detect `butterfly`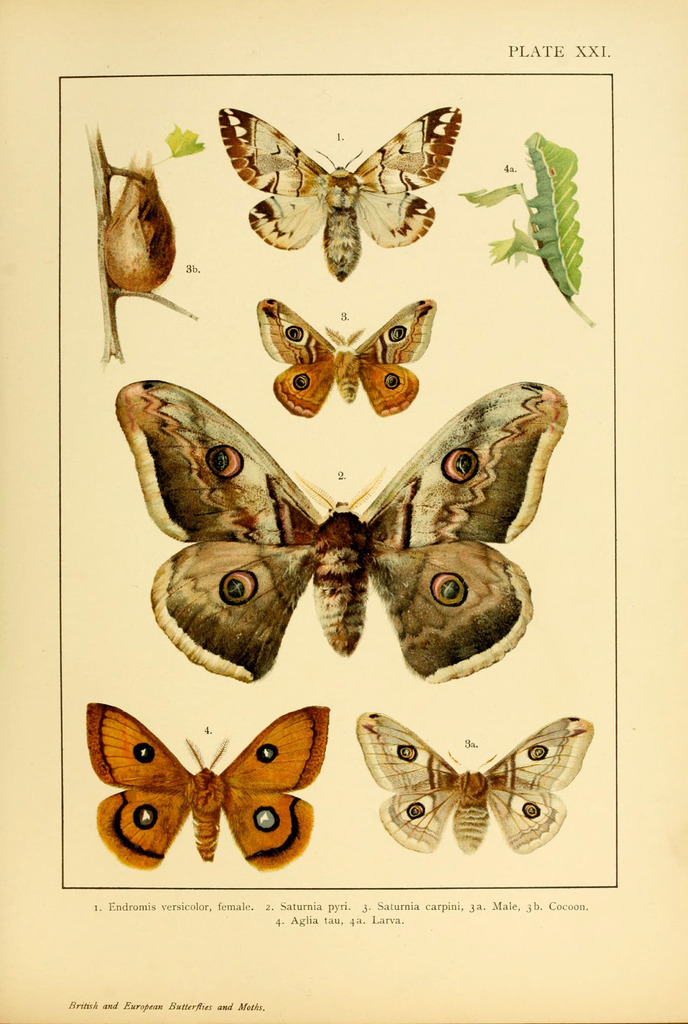
<region>257, 283, 435, 420</region>
